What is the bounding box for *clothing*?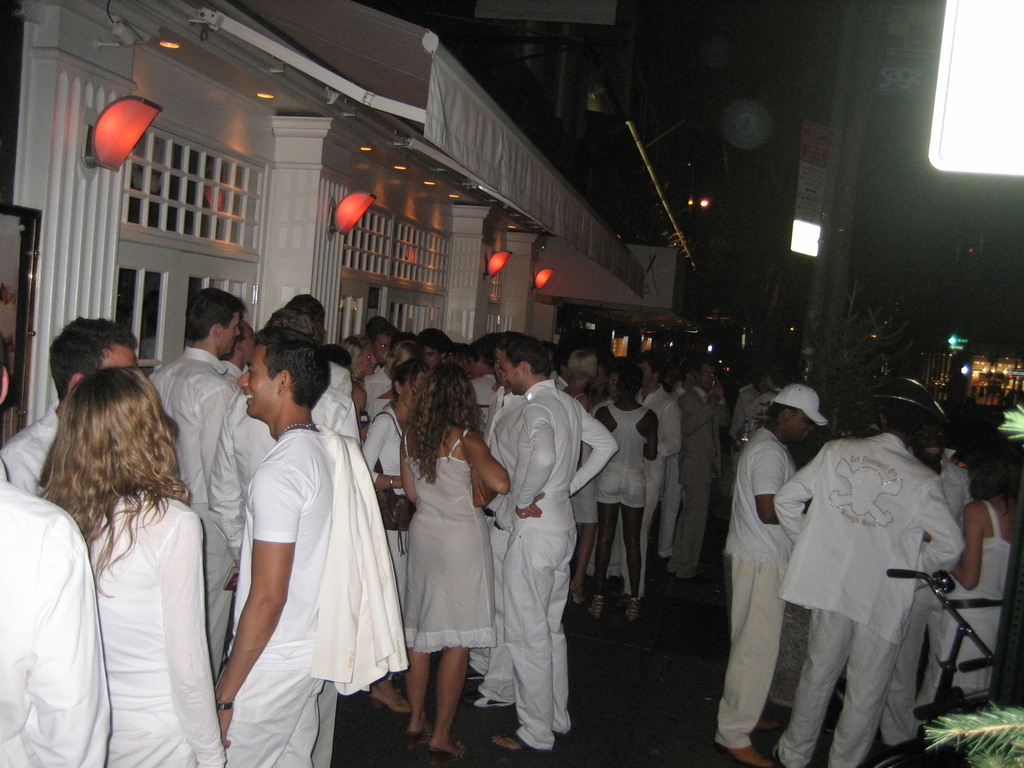
select_region(604, 401, 646, 512).
